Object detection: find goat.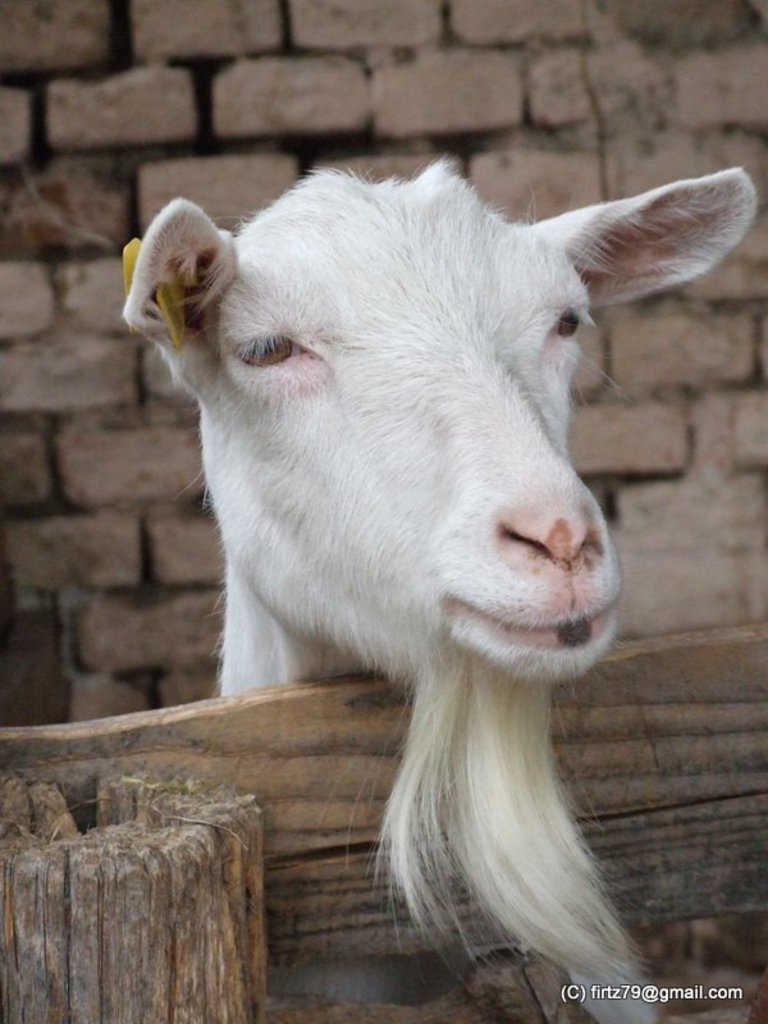
[119, 146, 763, 1023].
